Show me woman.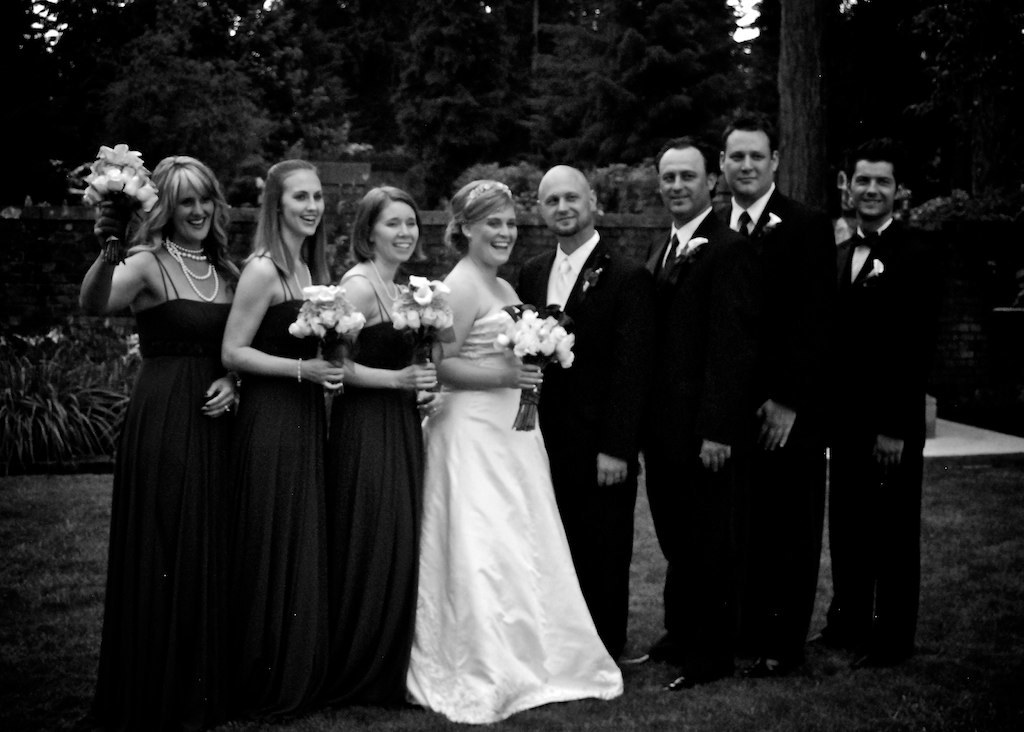
woman is here: left=78, top=154, right=248, bottom=731.
